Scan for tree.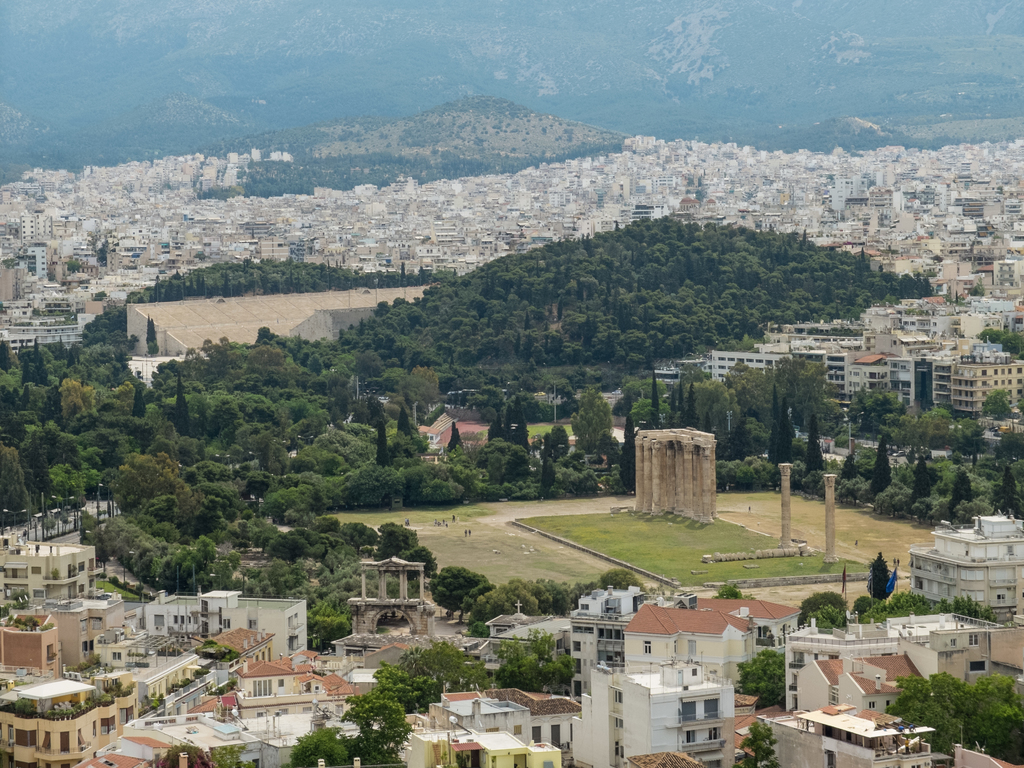
Scan result: bbox=[333, 720, 410, 767].
